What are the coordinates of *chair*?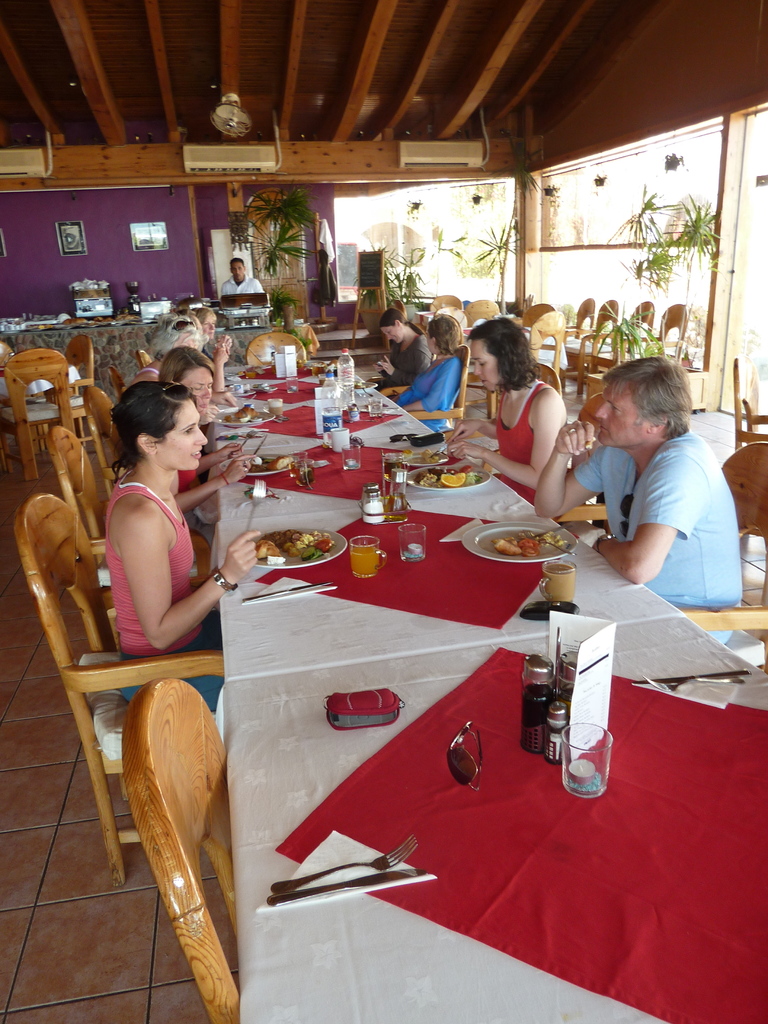
x1=60, y1=335, x2=96, y2=410.
